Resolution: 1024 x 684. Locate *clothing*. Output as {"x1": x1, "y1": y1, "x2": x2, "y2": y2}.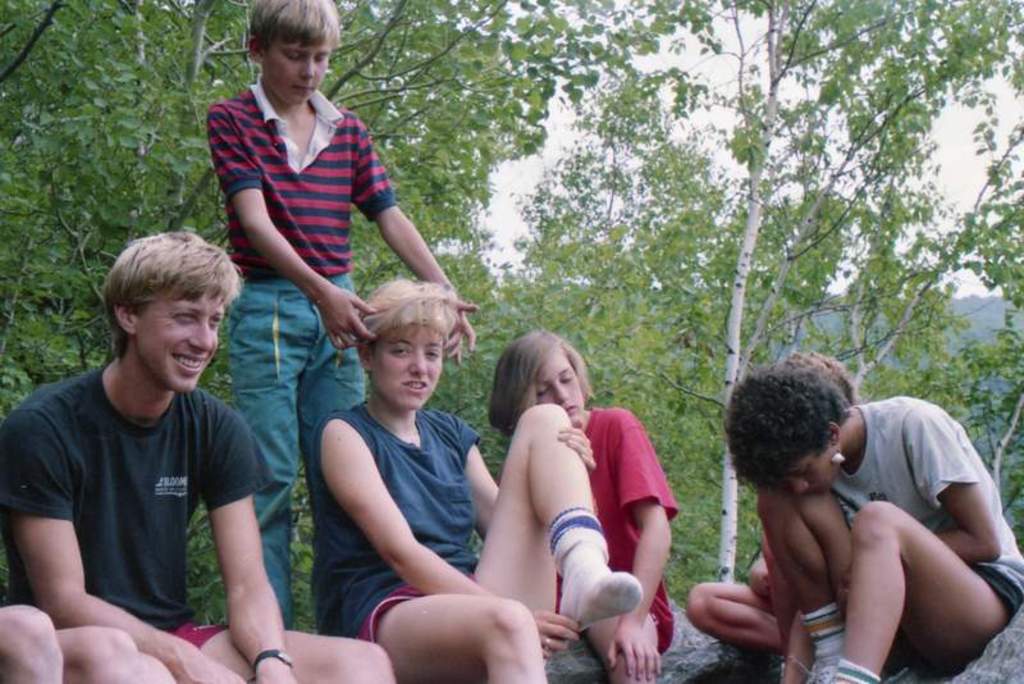
{"x1": 307, "y1": 402, "x2": 554, "y2": 643}.
